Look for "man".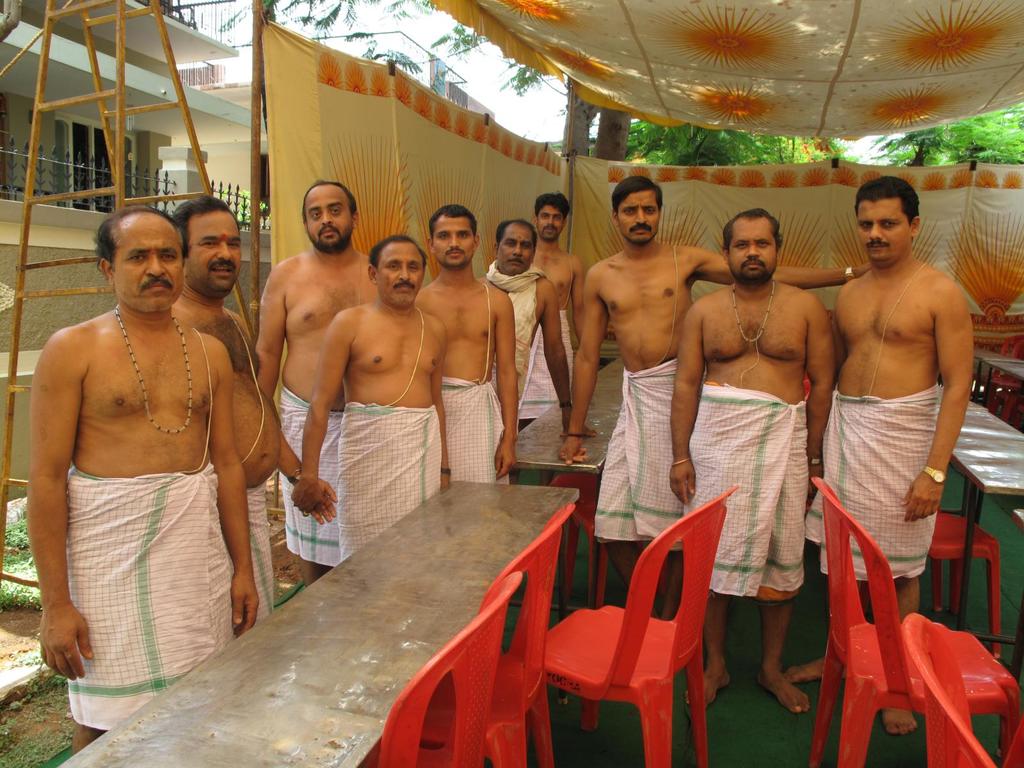
Found: l=784, t=170, r=965, b=738.
